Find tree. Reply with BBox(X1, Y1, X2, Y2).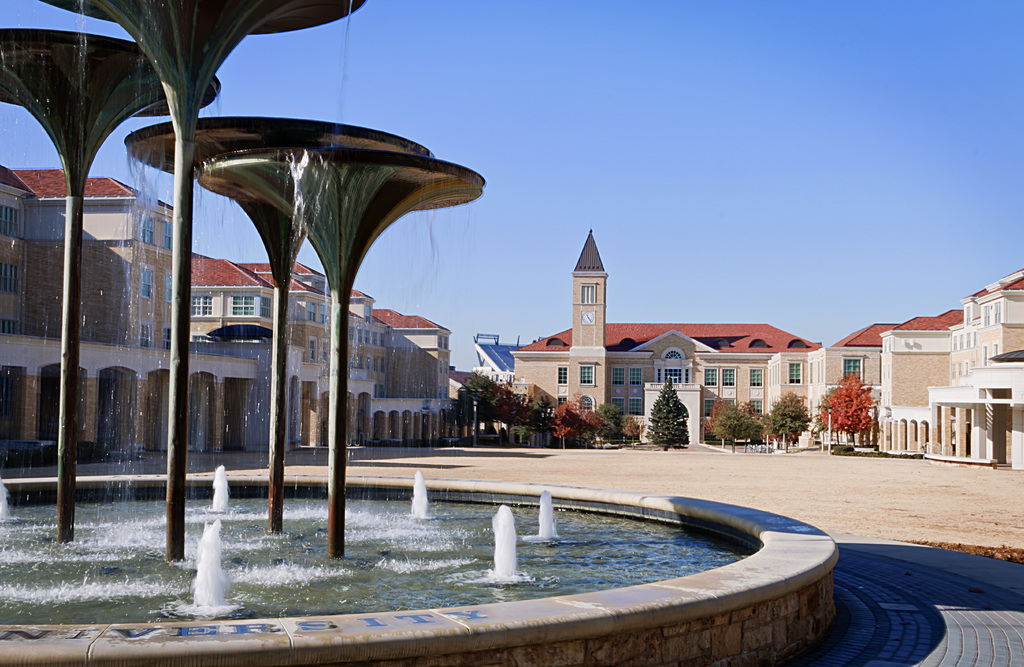
BBox(646, 382, 687, 454).
